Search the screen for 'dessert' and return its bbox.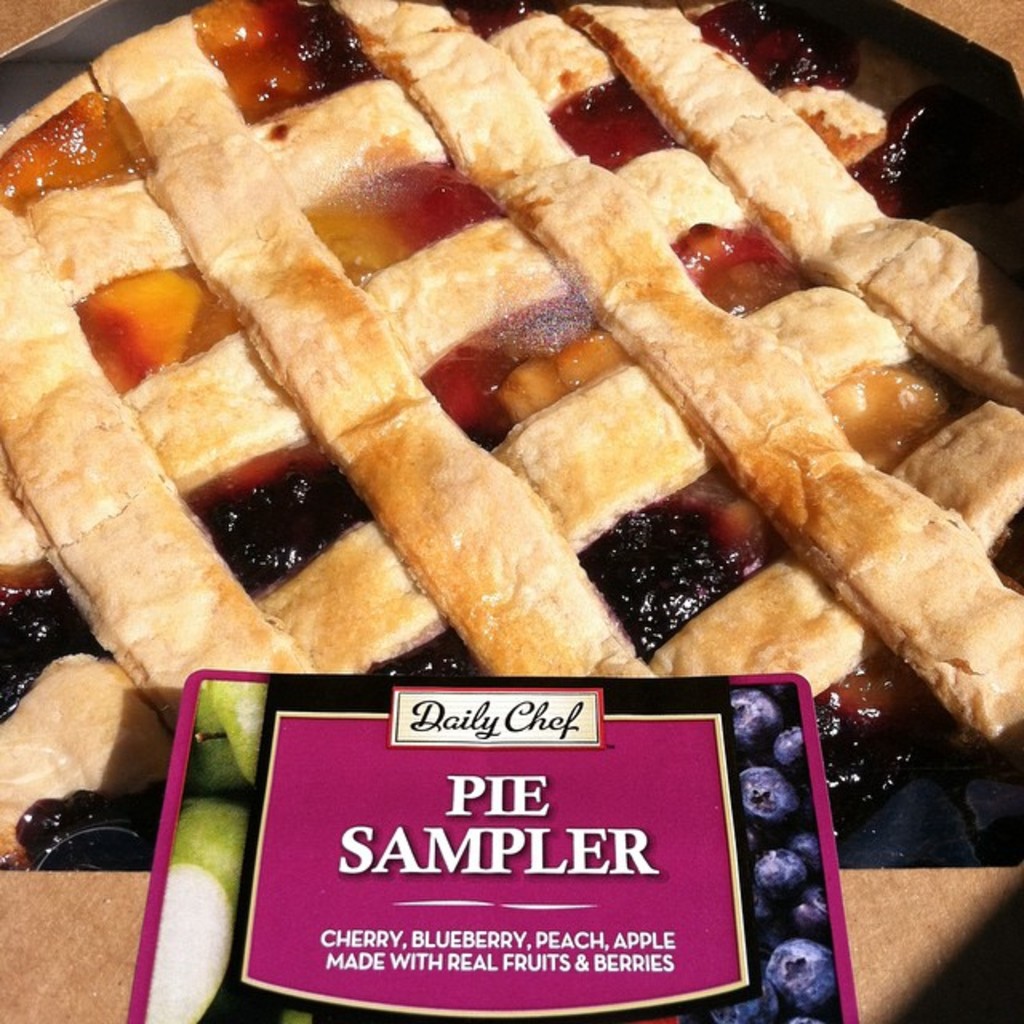
Found: pyautogui.locateOnScreen(480, 138, 691, 330).
